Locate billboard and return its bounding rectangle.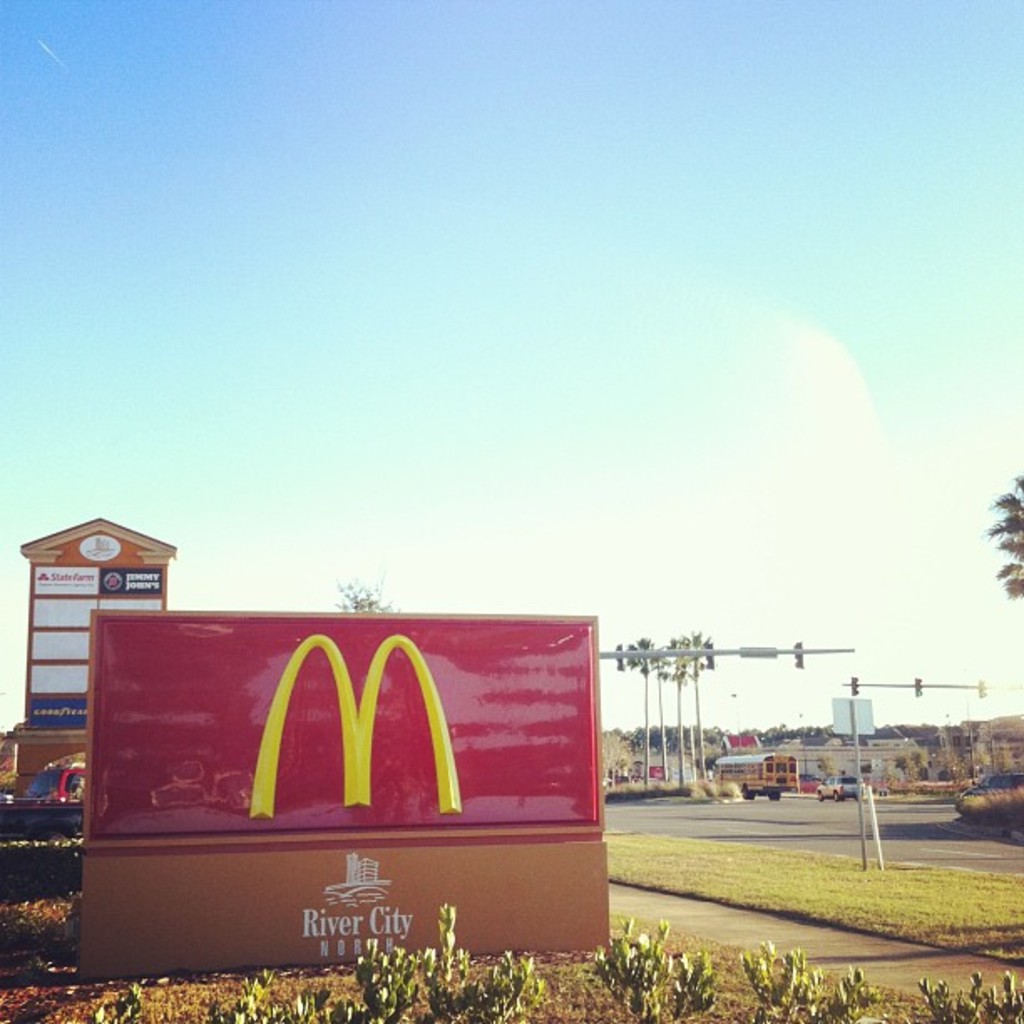
<box>50,599,614,967</box>.
